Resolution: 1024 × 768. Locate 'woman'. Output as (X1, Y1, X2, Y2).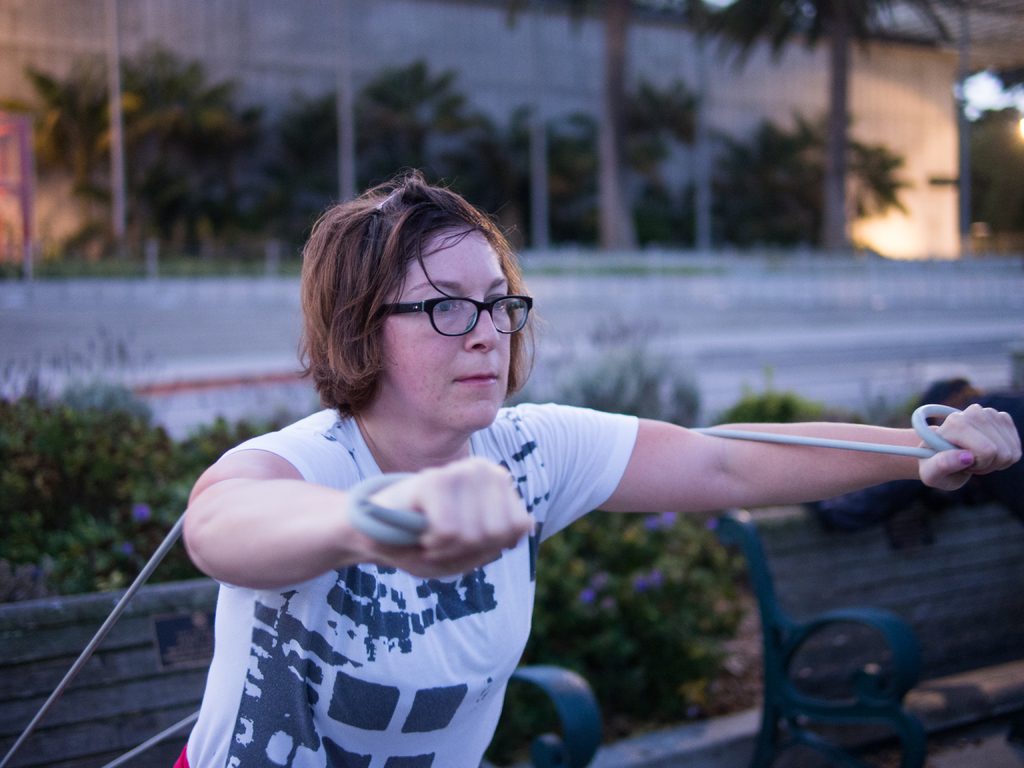
(173, 170, 1023, 767).
